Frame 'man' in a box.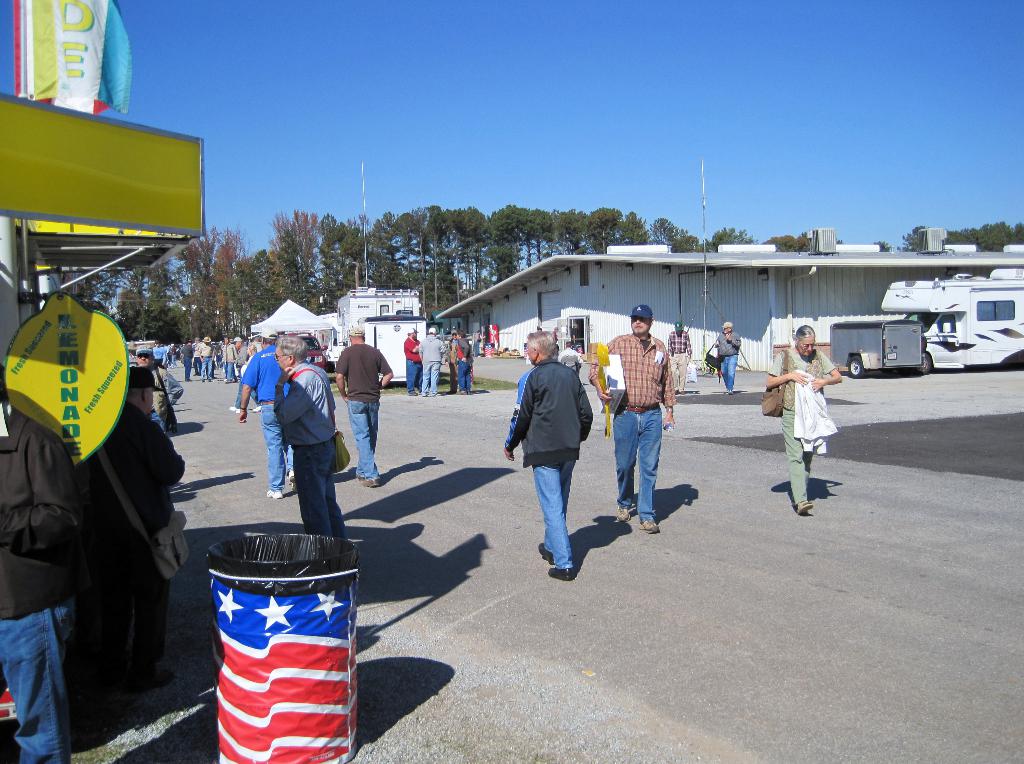
<box>239,326,296,497</box>.
